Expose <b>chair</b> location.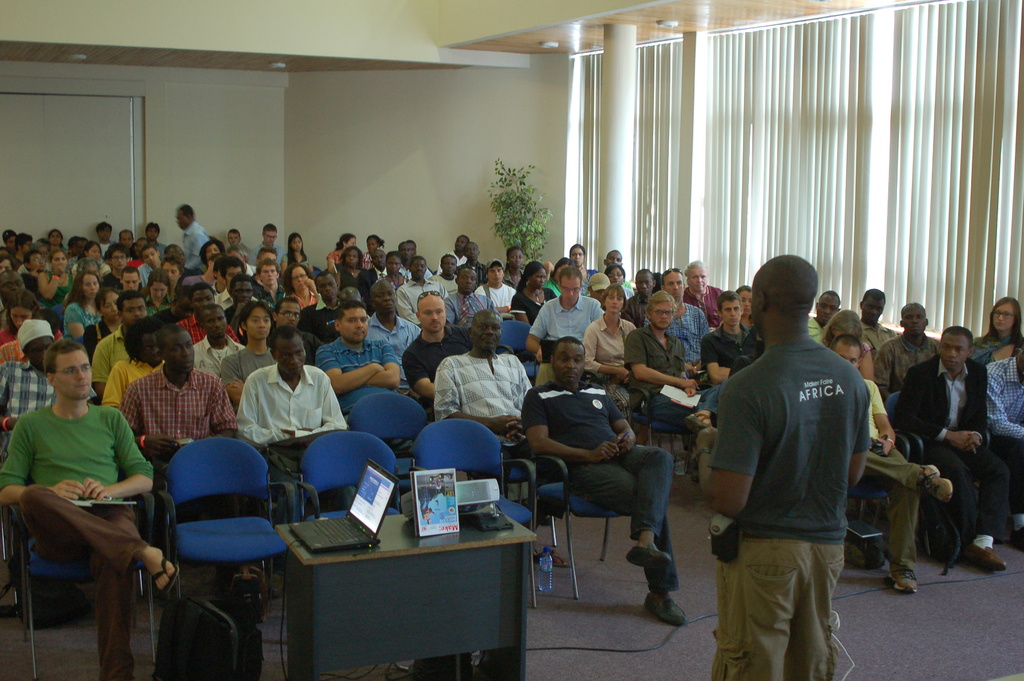
Exposed at 139, 447, 276, 664.
